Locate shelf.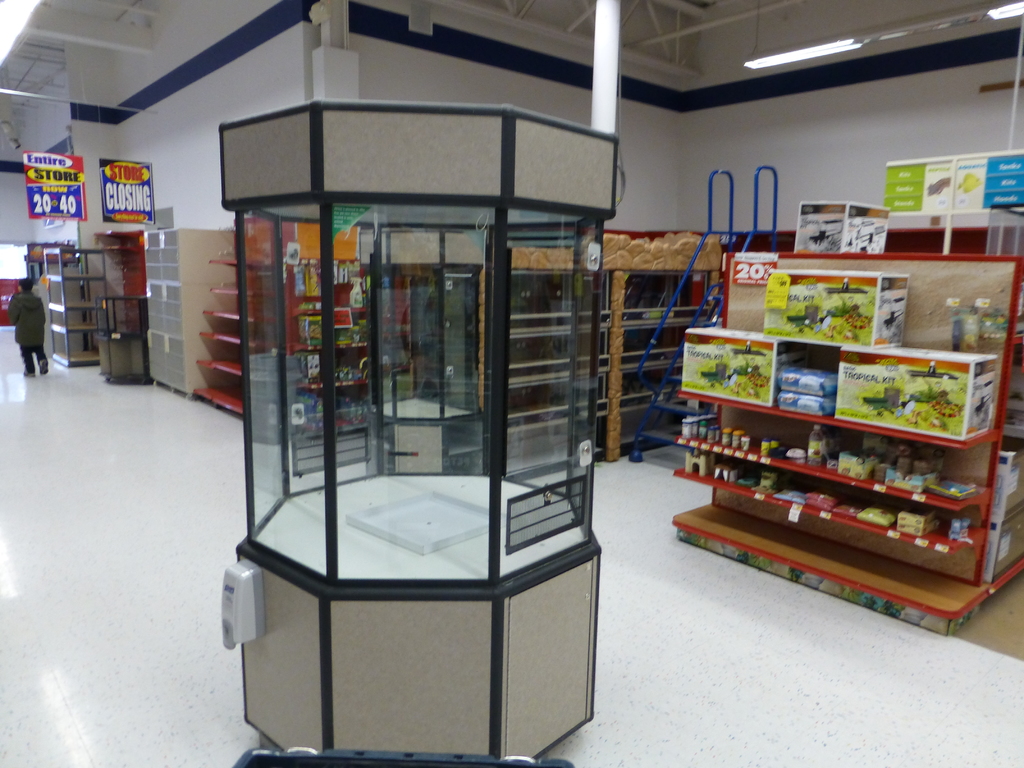
Bounding box: {"x1": 478, "y1": 224, "x2": 723, "y2": 470}.
